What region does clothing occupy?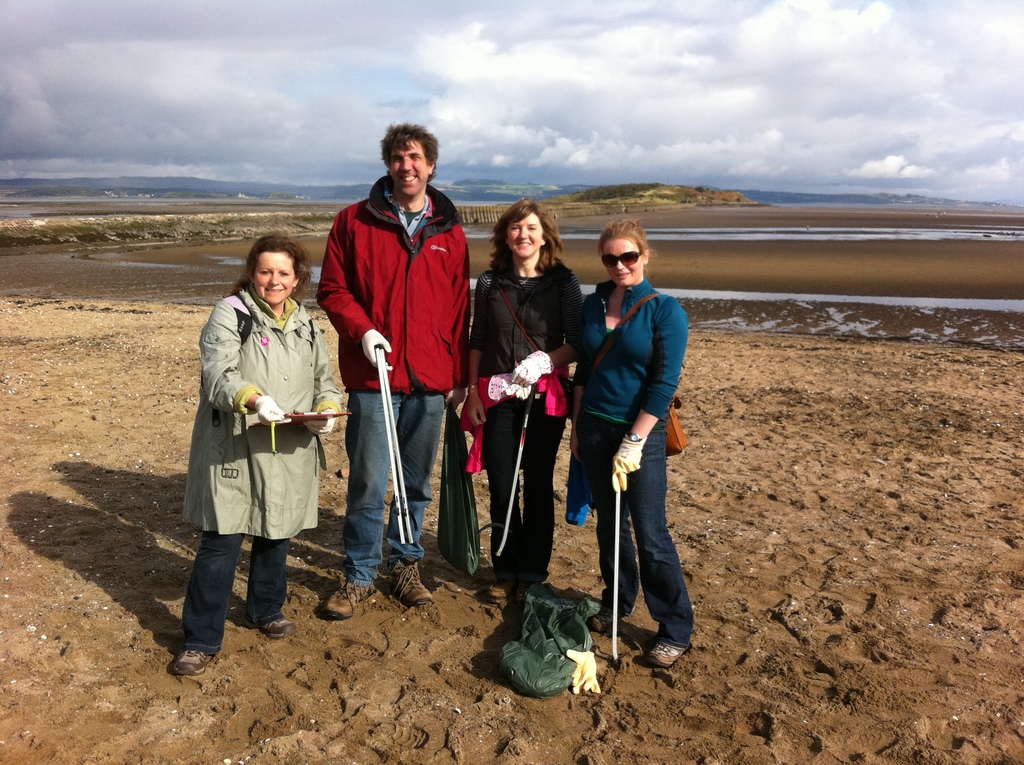
[x1=176, y1=287, x2=344, y2=659].
